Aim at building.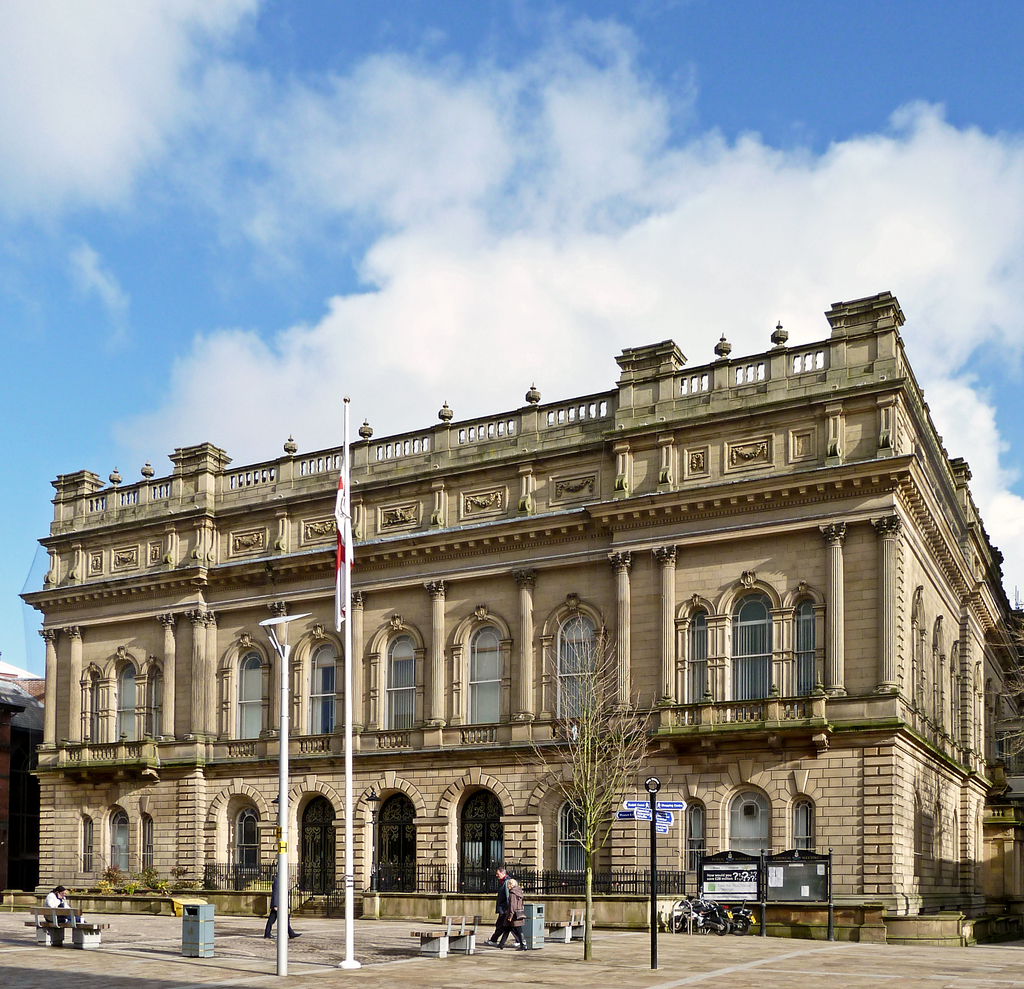
Aimed at 19 285 1023 943.
